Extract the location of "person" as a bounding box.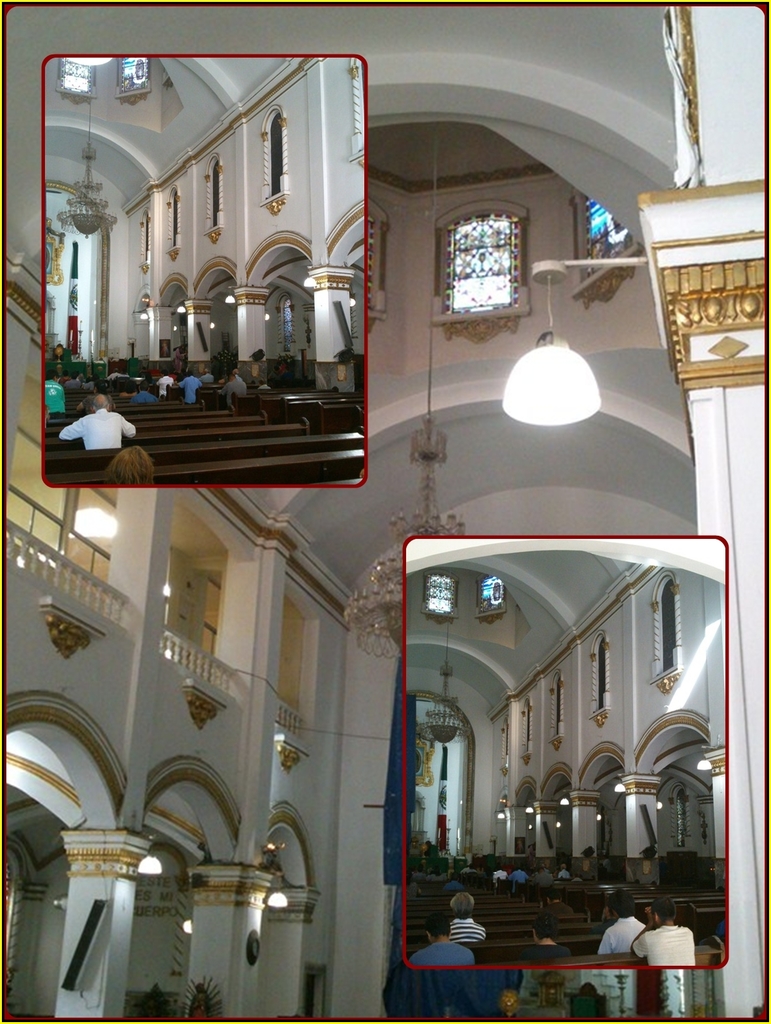
box(556, 863, 569, 883).
